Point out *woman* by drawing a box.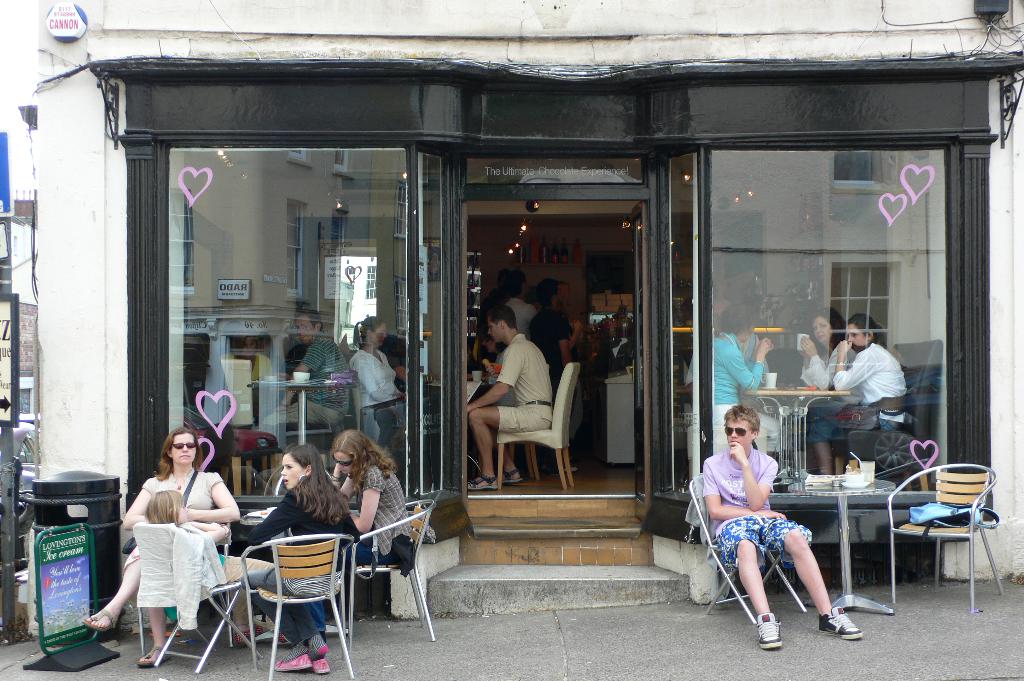
[left=790, top=312, right=851, bottom=482].
